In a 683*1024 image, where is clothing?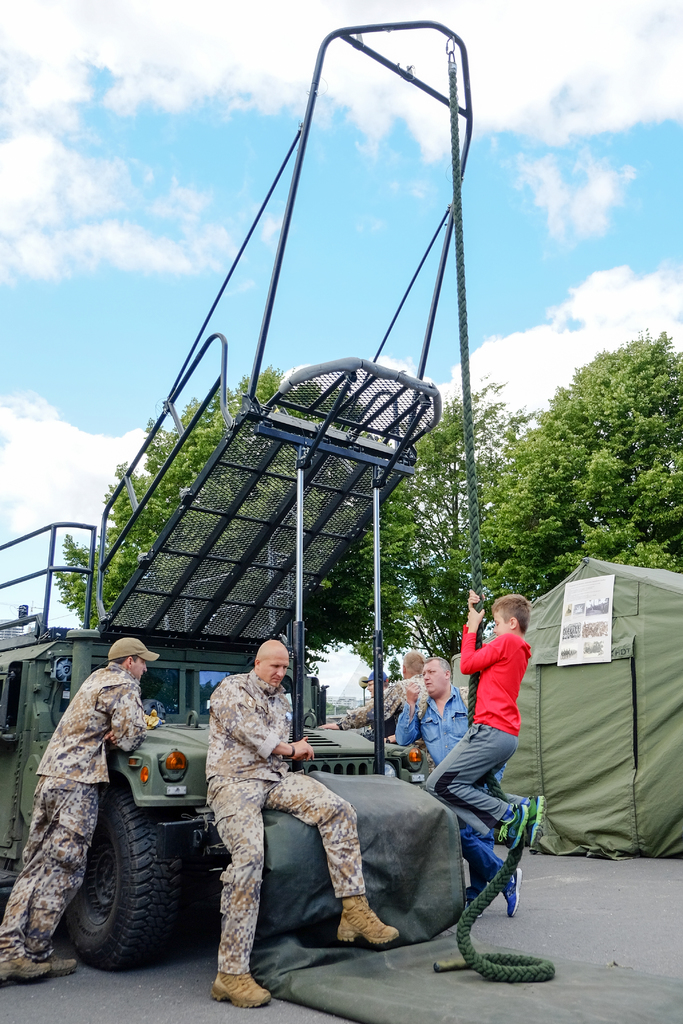
left=0, top=657, right=145, bottom=964.
